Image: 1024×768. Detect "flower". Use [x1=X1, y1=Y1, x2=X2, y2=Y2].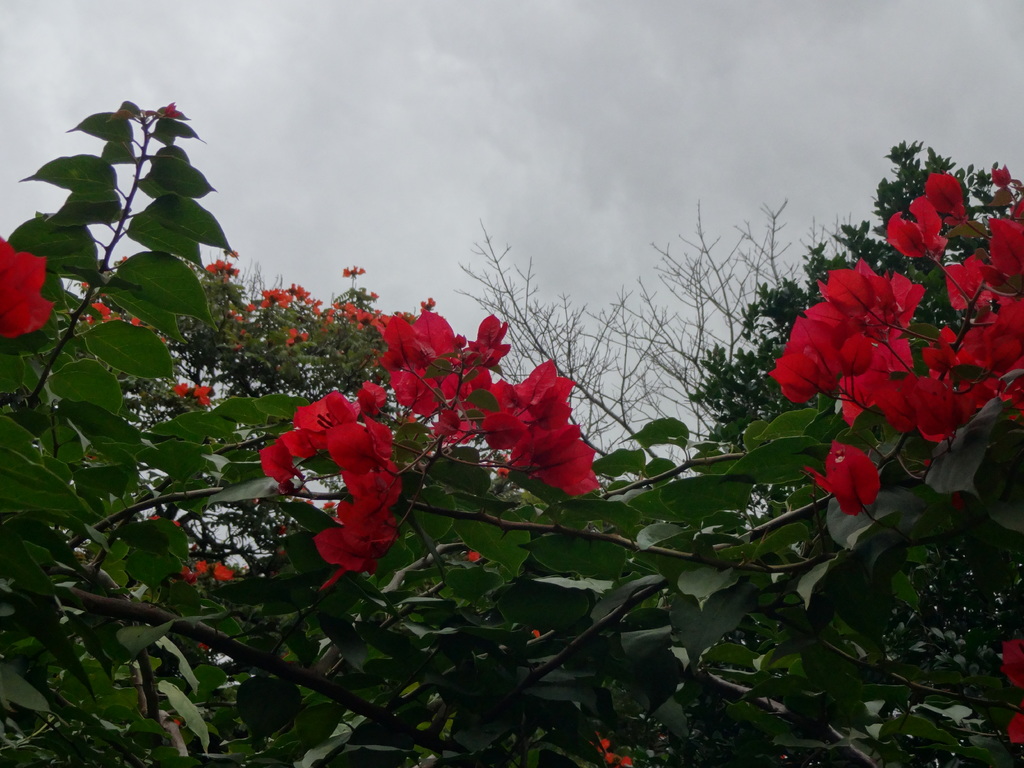
[x1=206, y1=259, x2=237, y2=283].
